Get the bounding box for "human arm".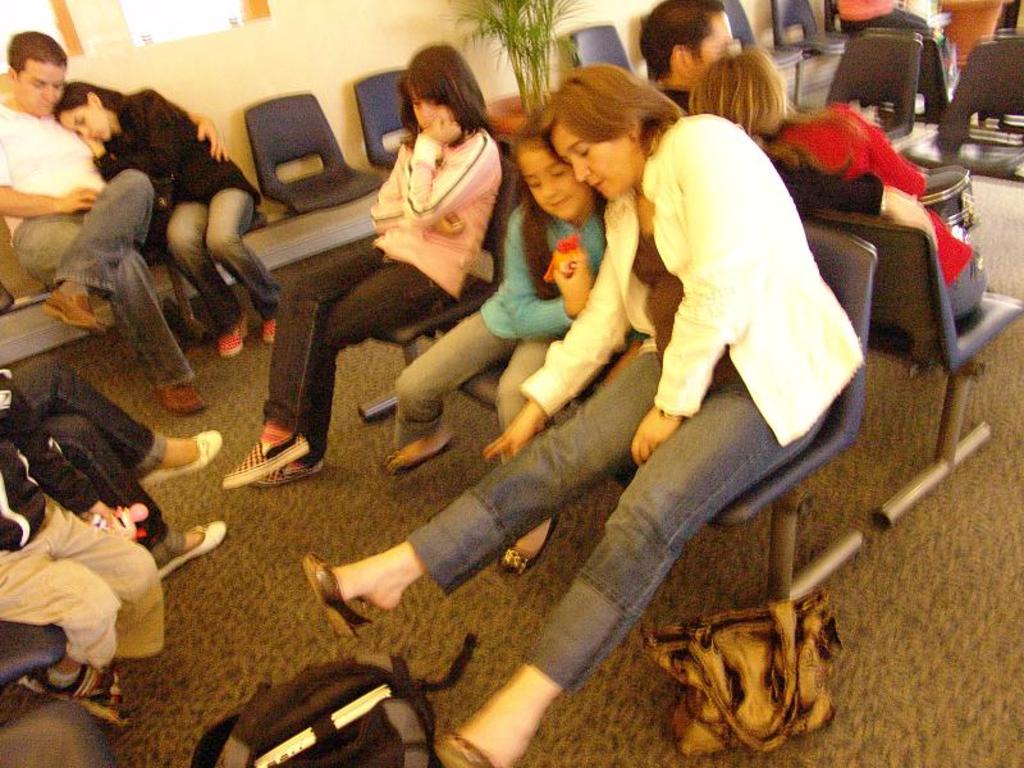
select_region(792, 160, 941, 243).
